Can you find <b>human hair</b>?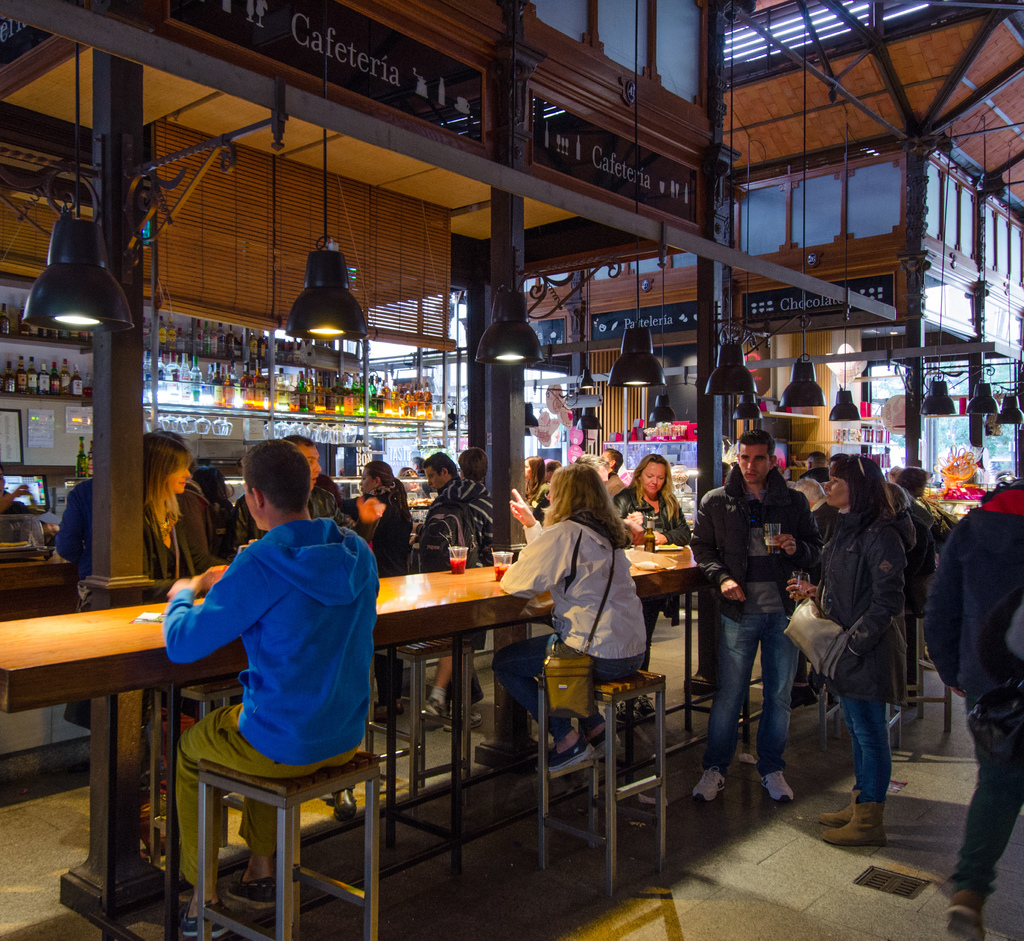
Yes, bounding box: detection(421, 452, 461, 486).
